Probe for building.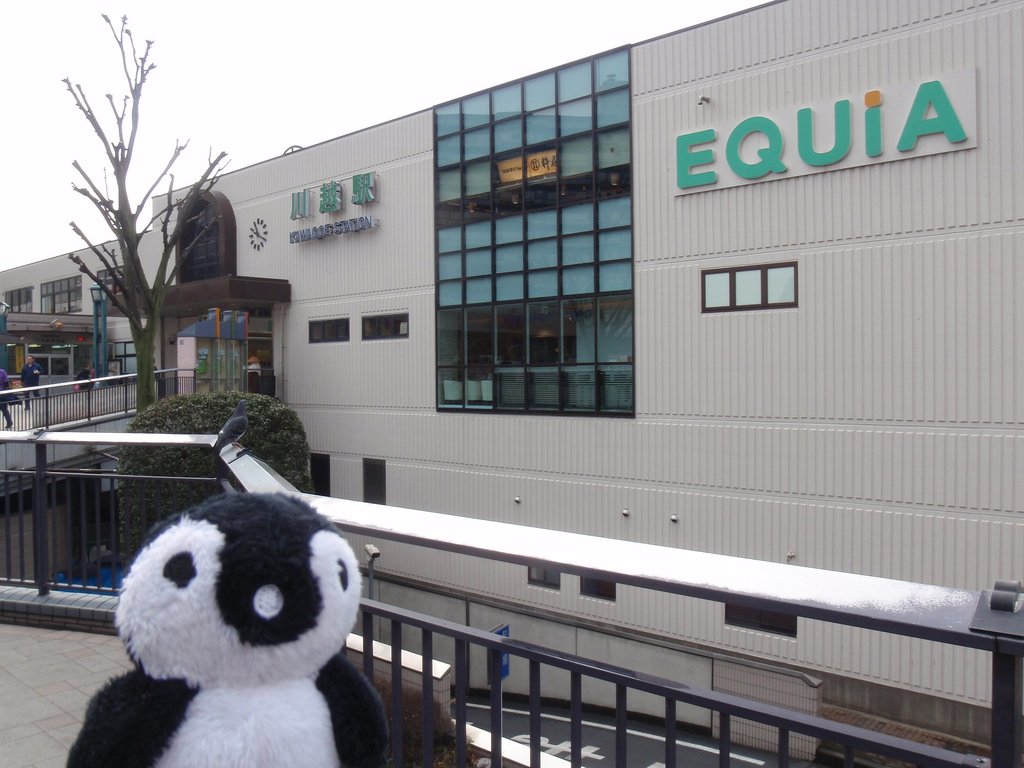
Probe result: <box>0,229,152,415</box>.
